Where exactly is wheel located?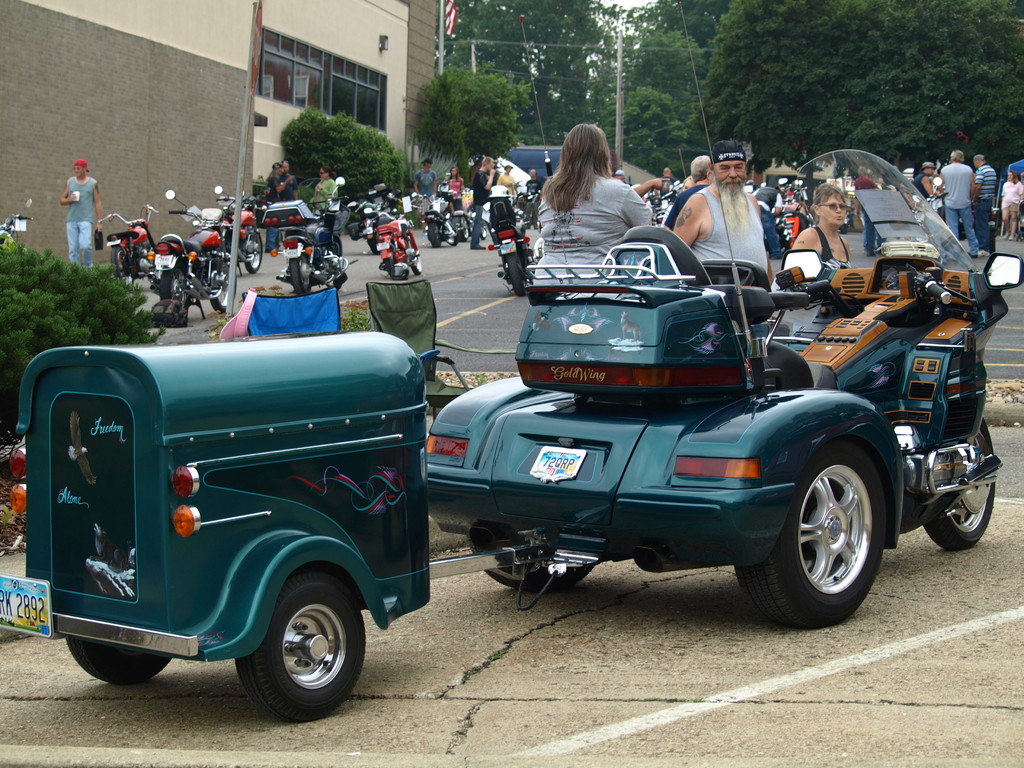
Its bounding box is <box>248,232,263,273</box>.
